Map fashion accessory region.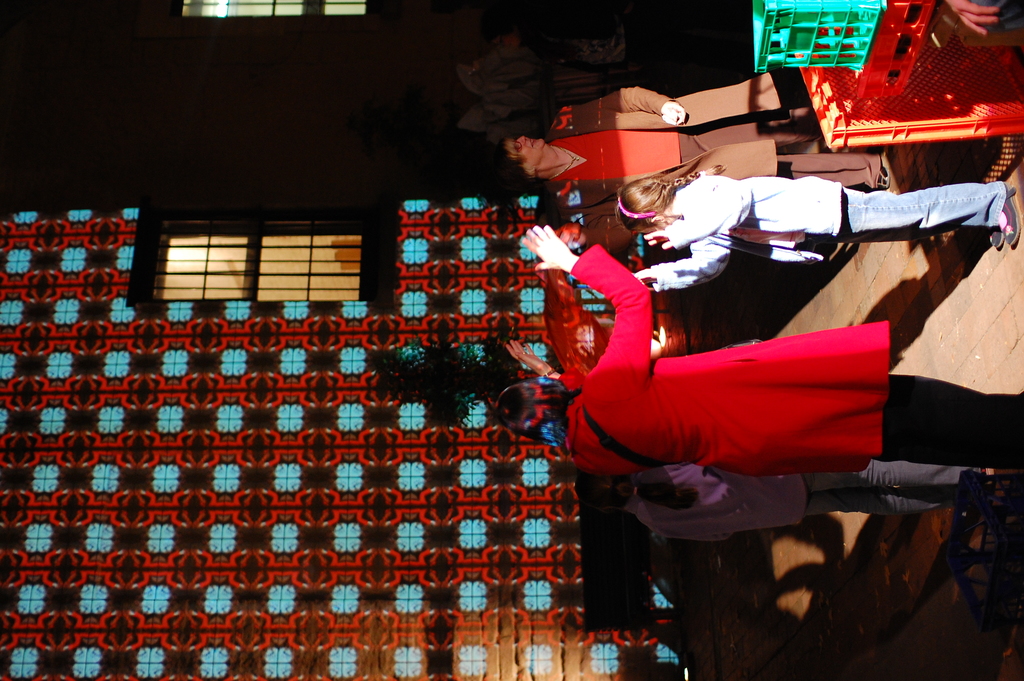
Mapped to {"left": 546, "top": 144, "right": 583, "bottom": 179}.
